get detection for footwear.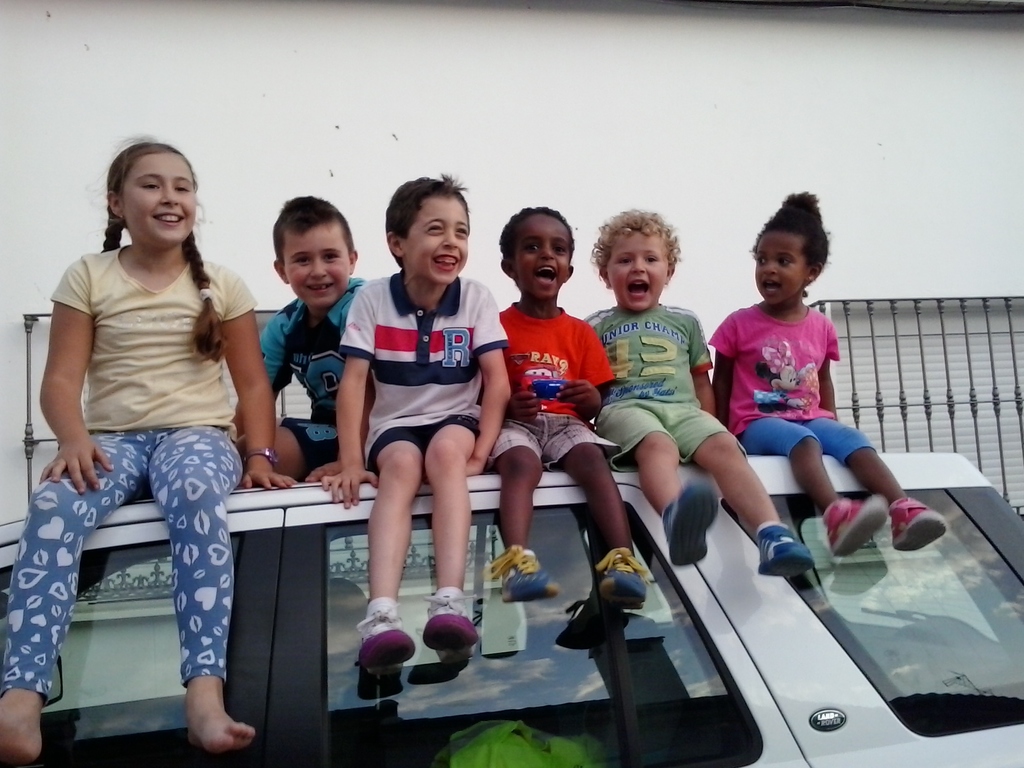
Detection: l=890, t=496, r=951, b=548.
